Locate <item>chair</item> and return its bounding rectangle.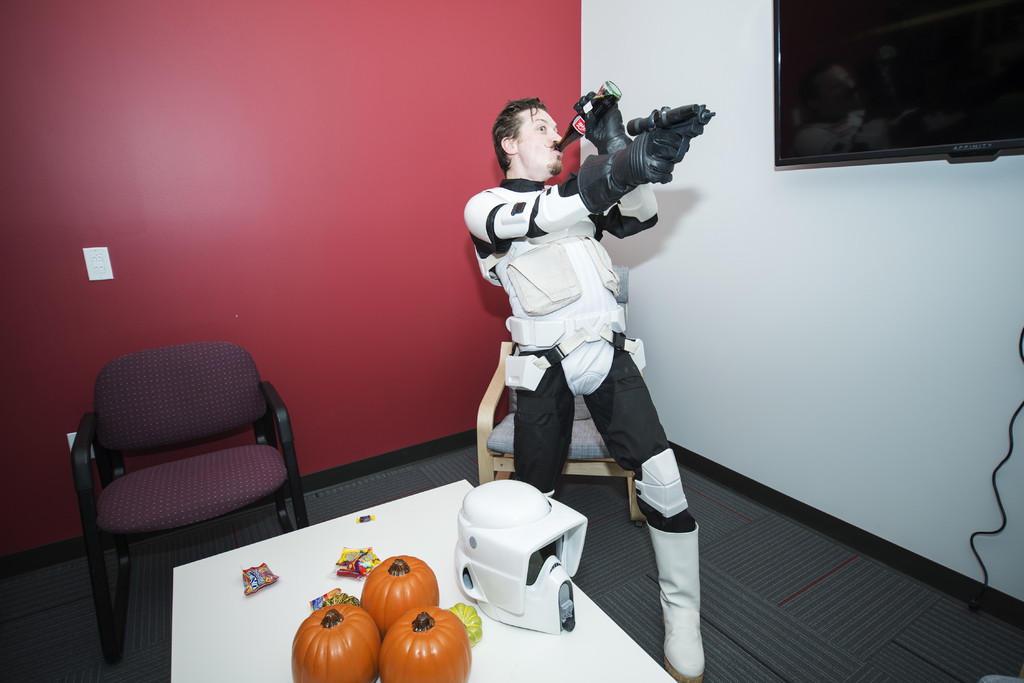
l=49, t=367, r=301, b=671.
